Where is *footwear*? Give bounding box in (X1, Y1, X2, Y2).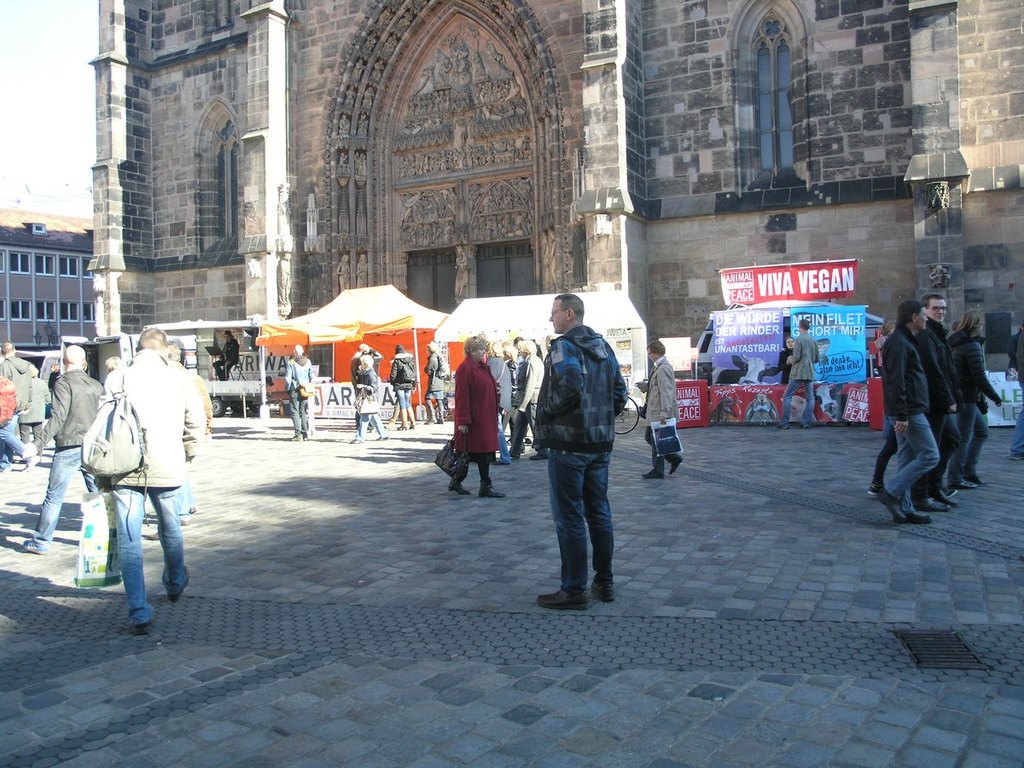
(588, 579, 613, 604).
